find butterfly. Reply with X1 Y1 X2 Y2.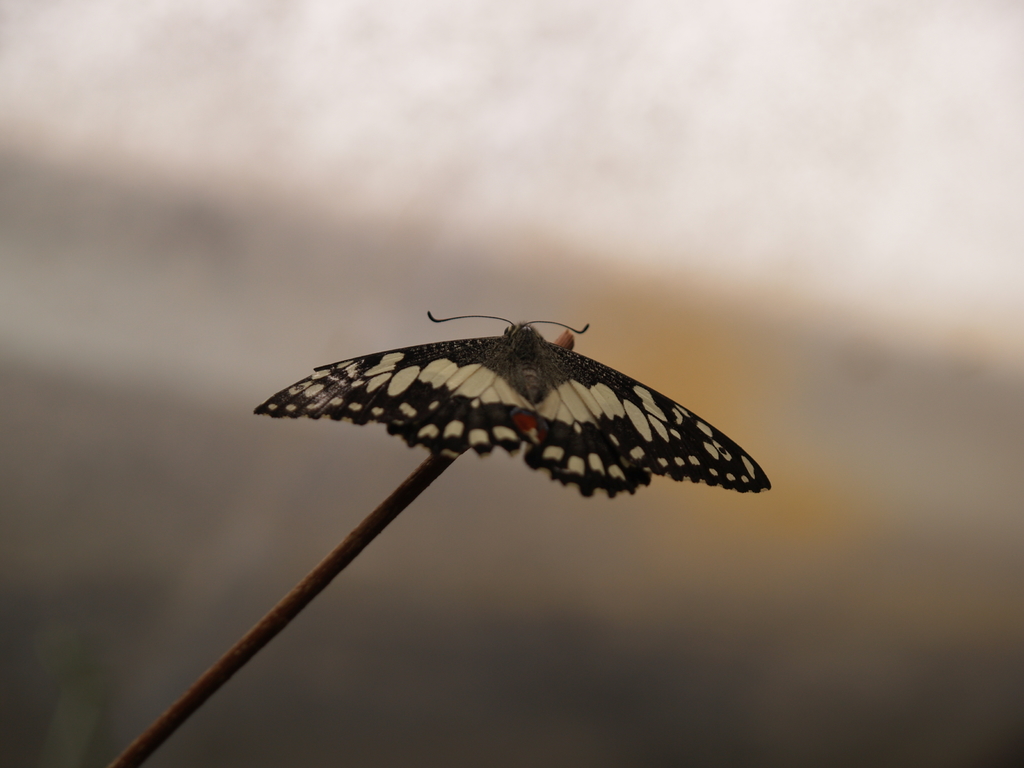
269 291 753 508.
